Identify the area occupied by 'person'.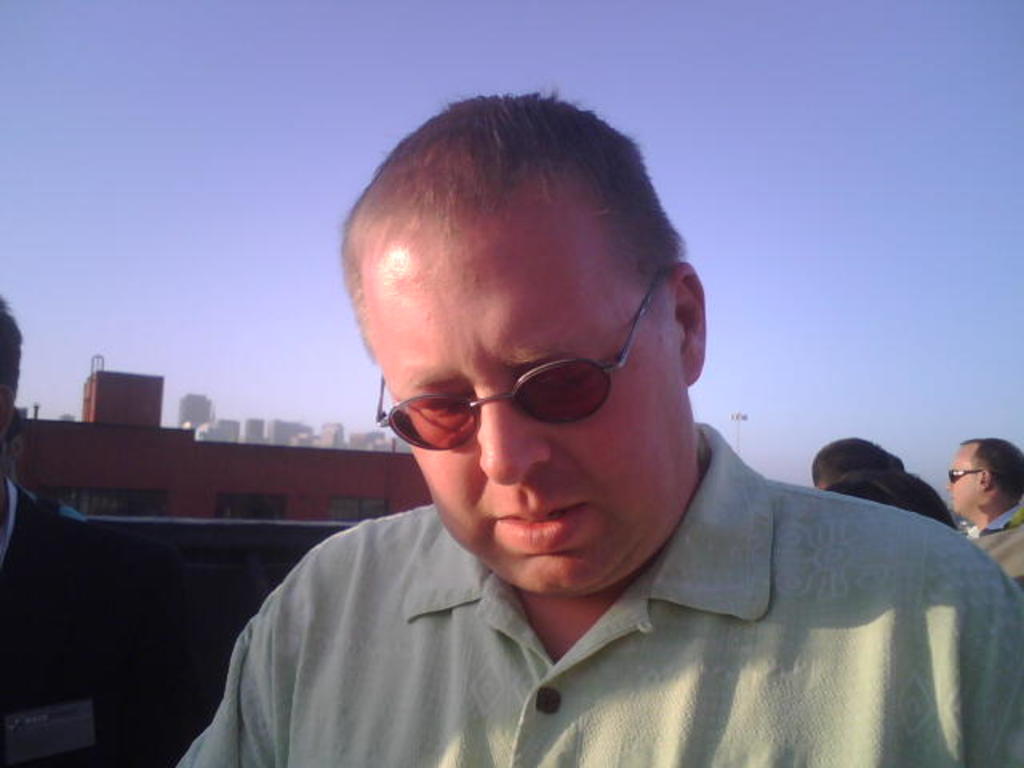
Area: detection(163, 86, 1022, 766).
